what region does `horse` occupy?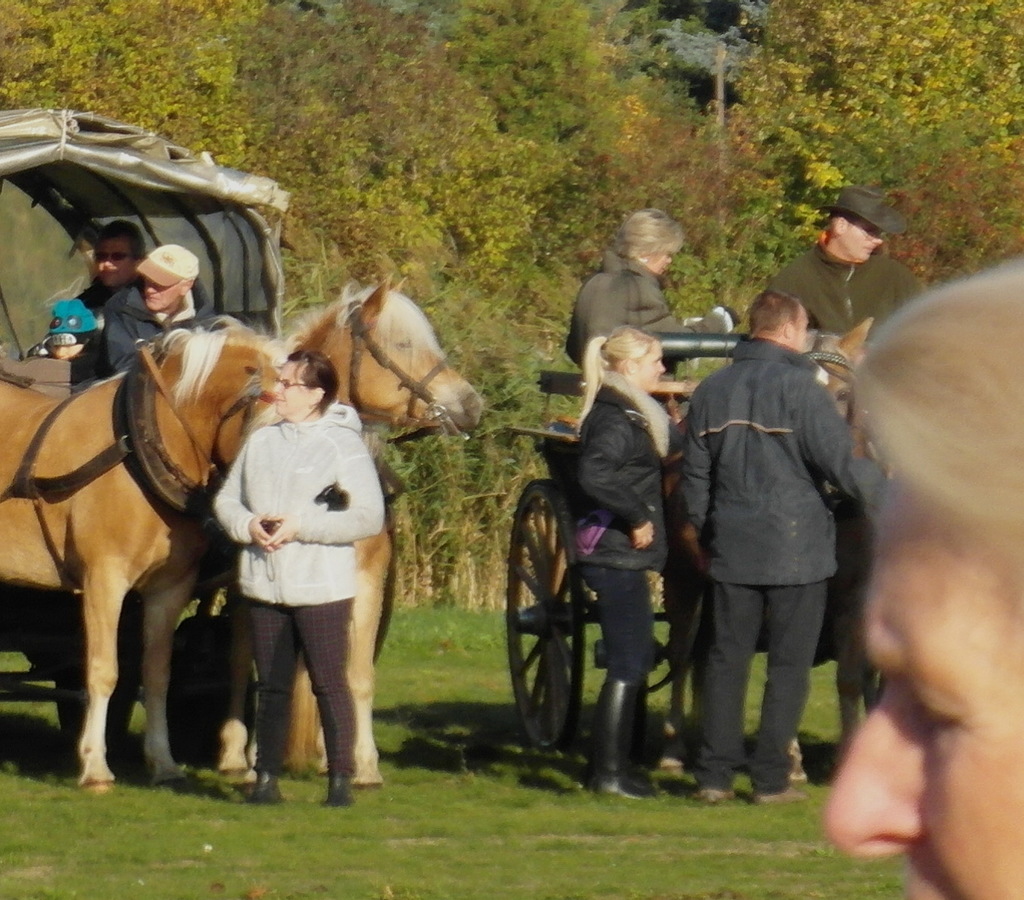
<bbox>215, 276, 488, 791</bbox>.
